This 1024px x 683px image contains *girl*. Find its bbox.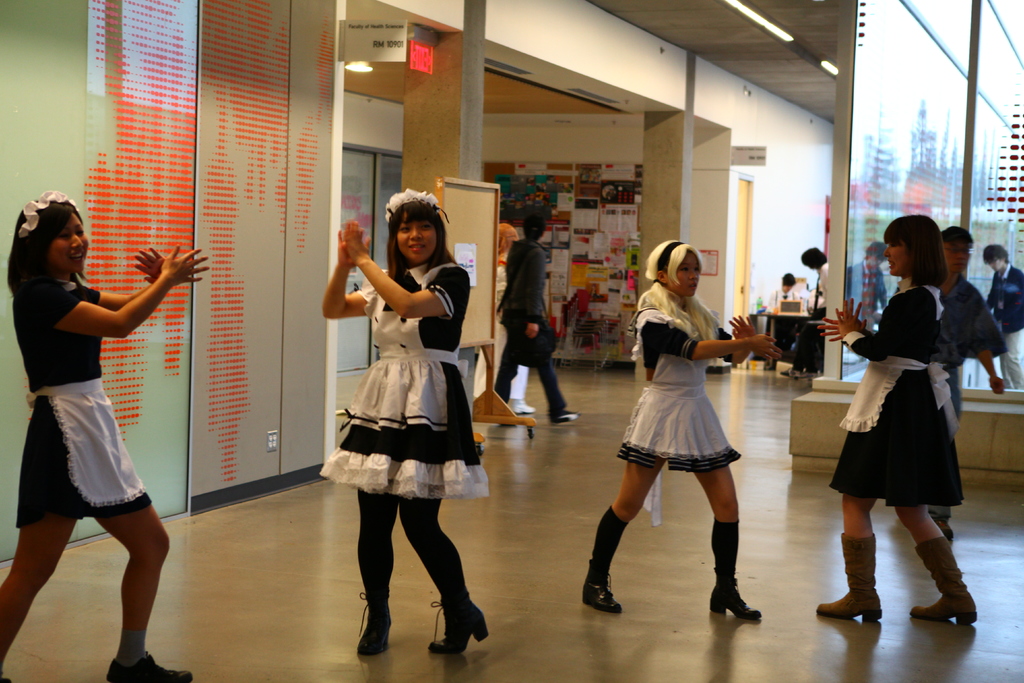
bbox(0, 188, 209, 682).
